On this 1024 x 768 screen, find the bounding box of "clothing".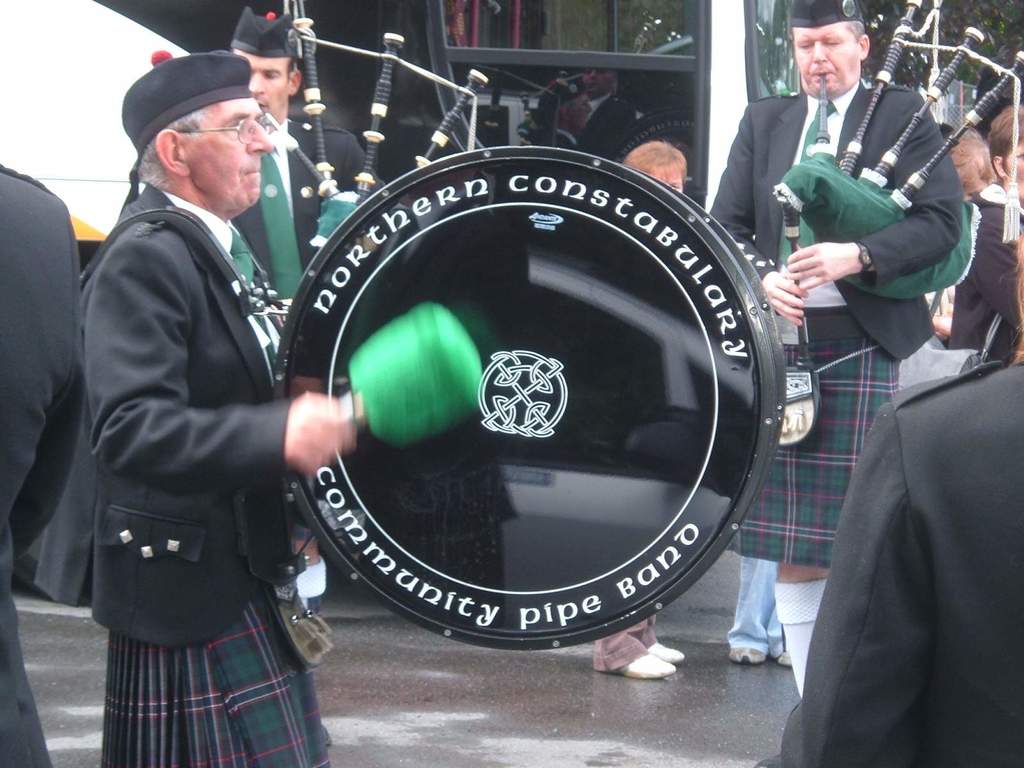
Bounding box: bbox=(707, 93, 966, 355).
